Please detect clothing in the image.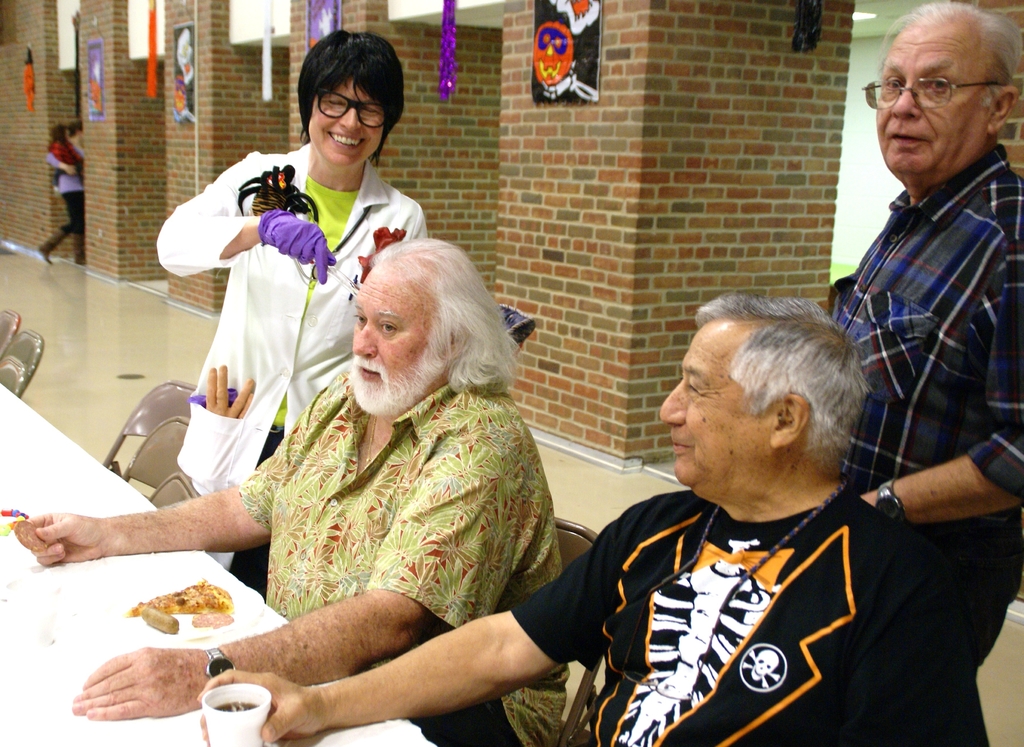
<box>522,421,964,737</box>.
